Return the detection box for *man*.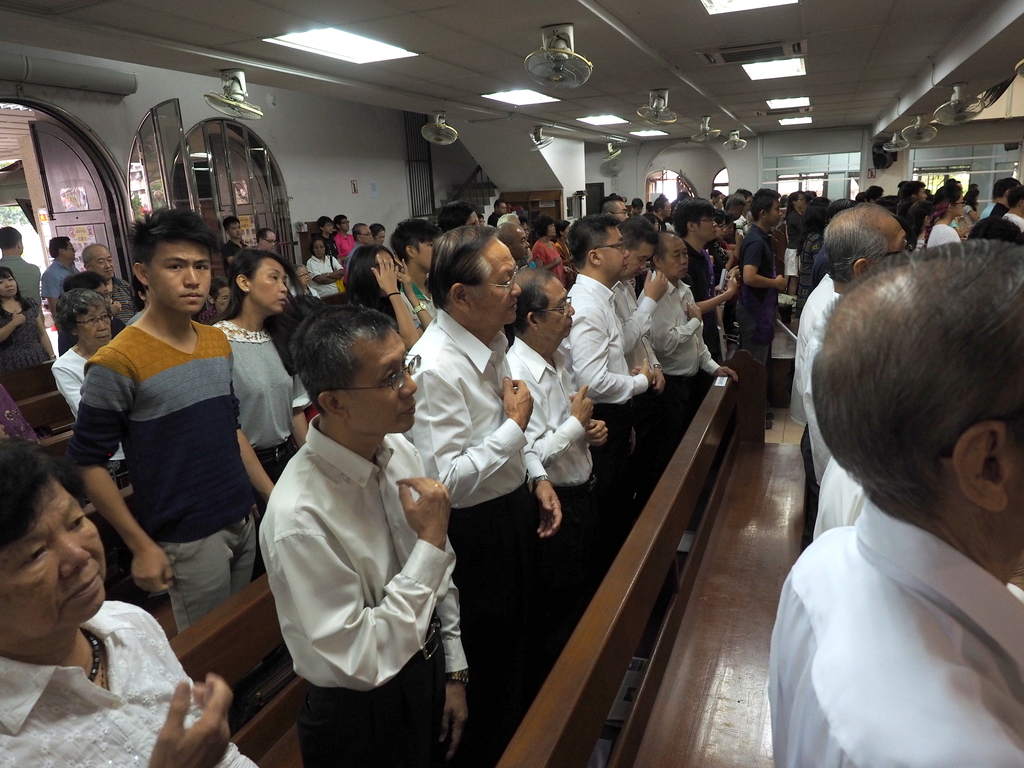
(x1=506, y1=266, x2=607, y2=626).
